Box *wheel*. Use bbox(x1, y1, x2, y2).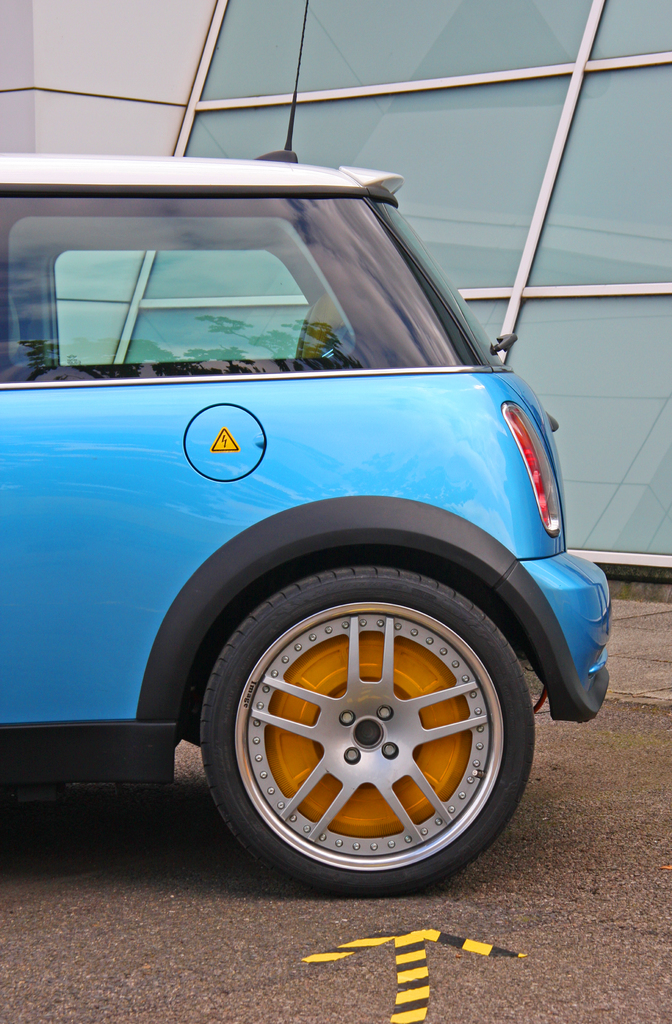
bbox(193, 549, 539, 897).
